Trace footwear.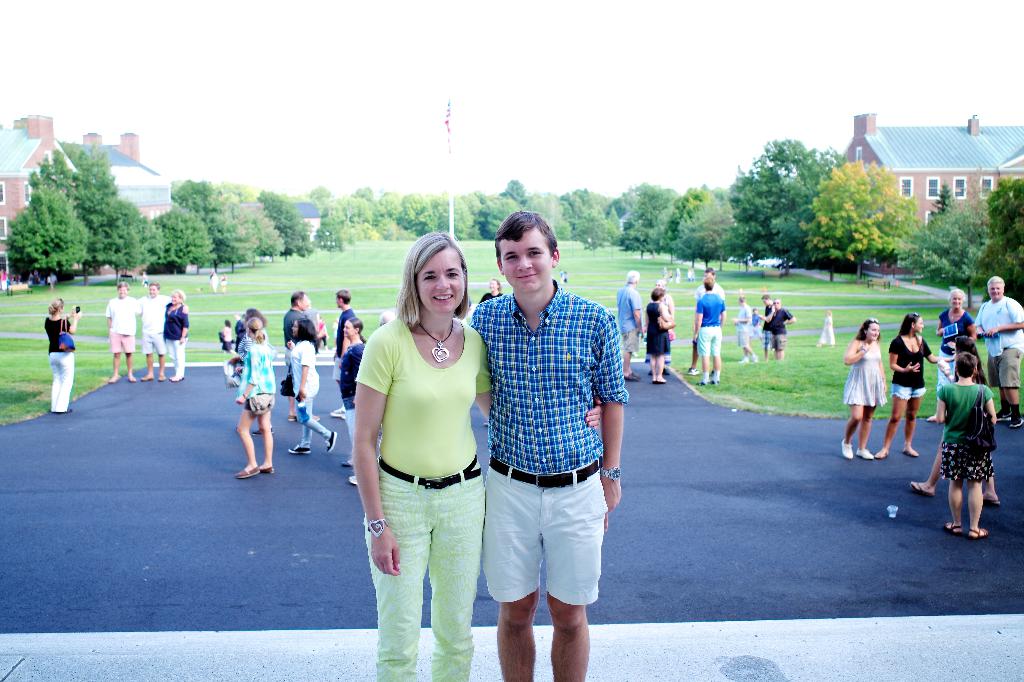
Traced to left=840, top=440, right=855, bottom=461.
